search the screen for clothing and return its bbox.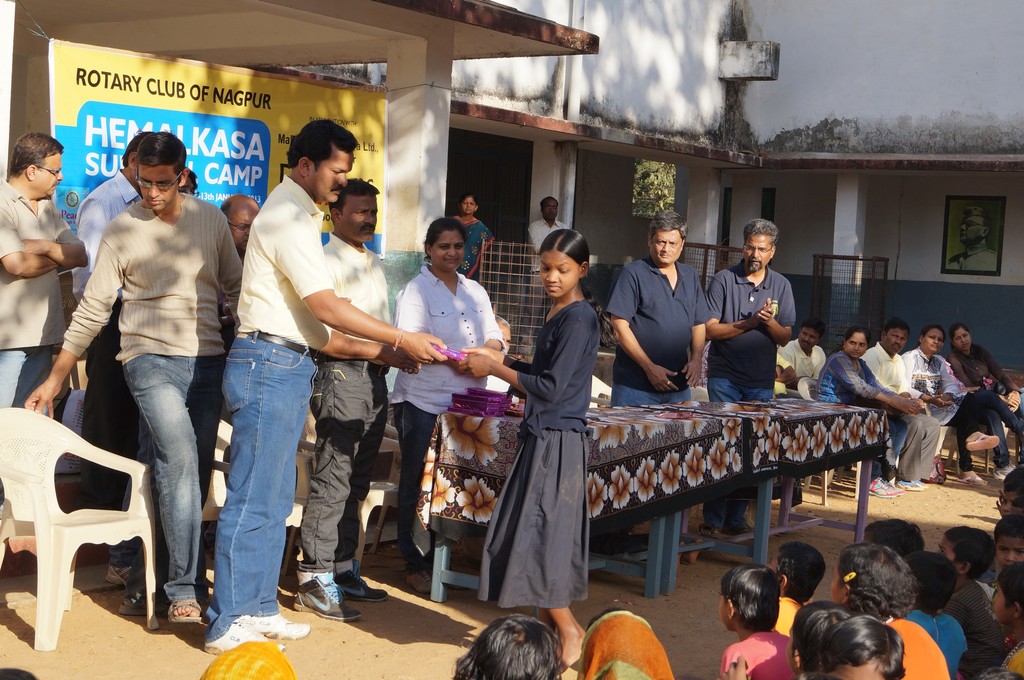
Found: x1=527 y1=222 x2=568 y2=343.
